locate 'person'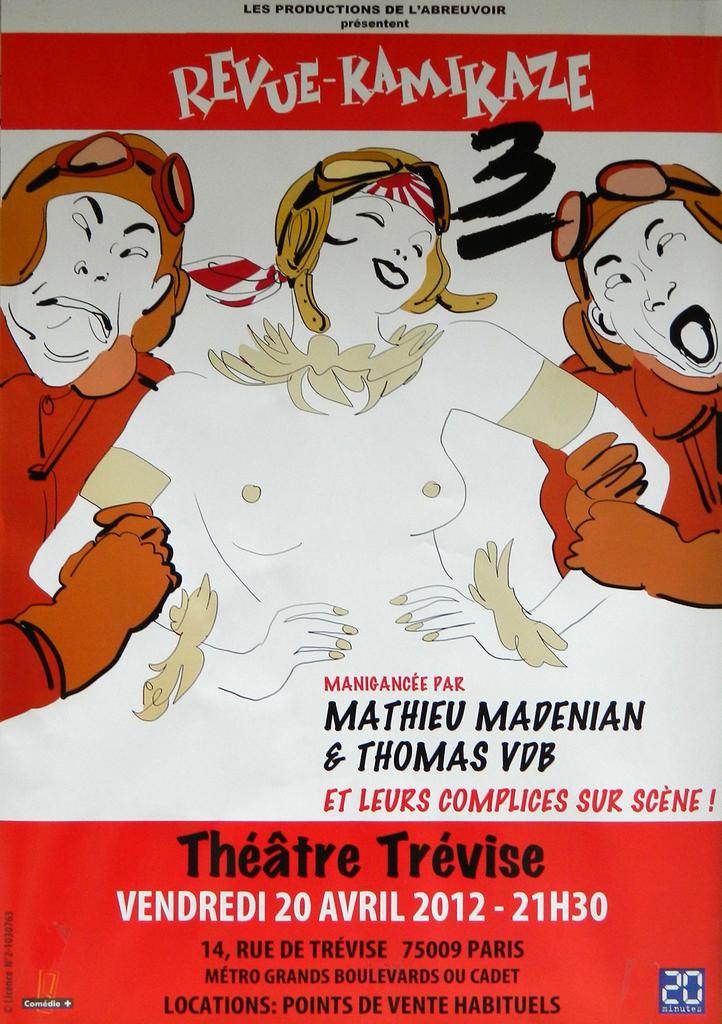
l=0, t=145, r=209, b=681
